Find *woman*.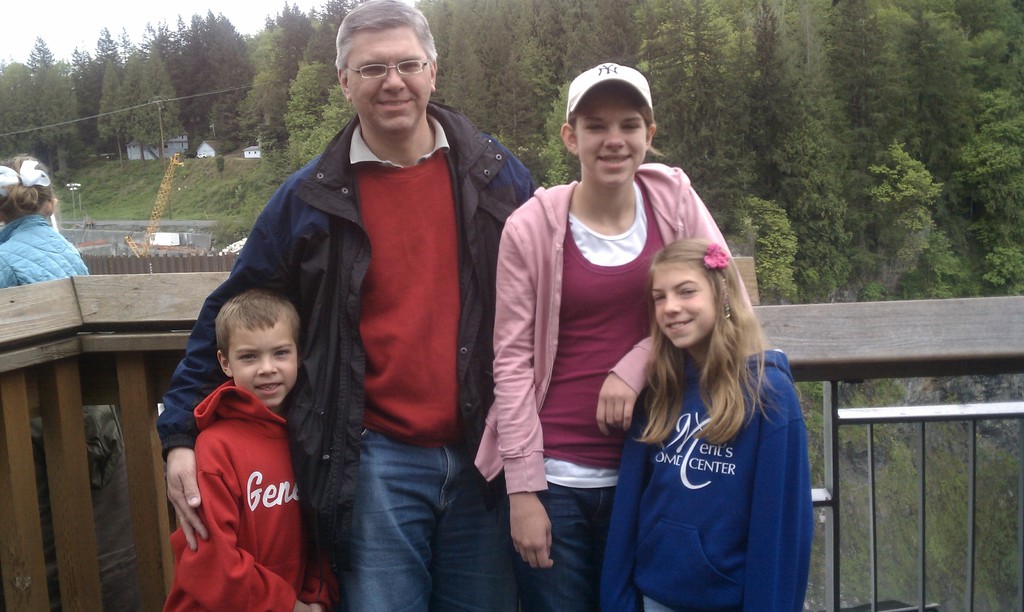
x1=477, y1=63, x2=731, y2=611.
